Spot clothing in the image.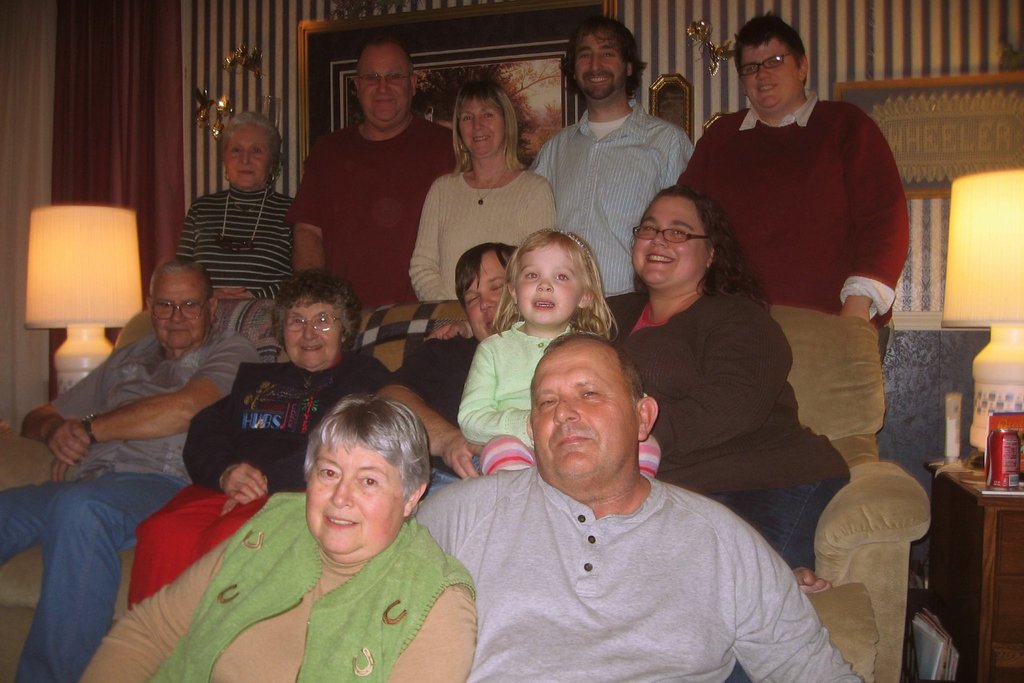
clothing found at 379/322/489/487.
